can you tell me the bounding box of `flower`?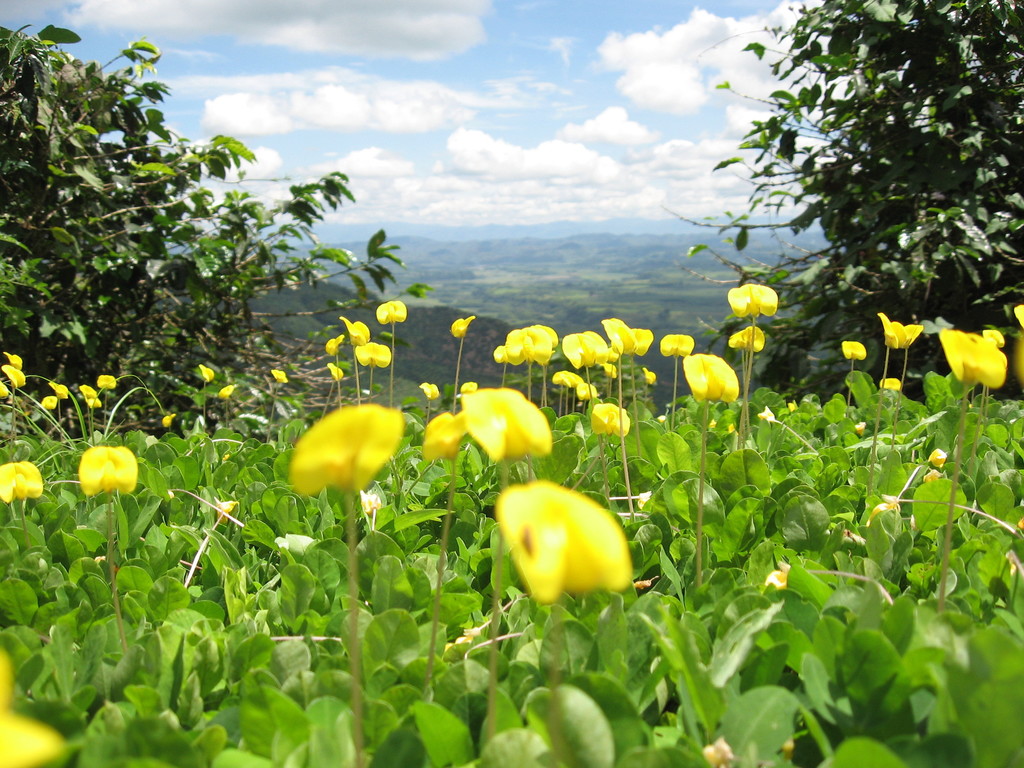
bbox(0, 352, 25, 369).
